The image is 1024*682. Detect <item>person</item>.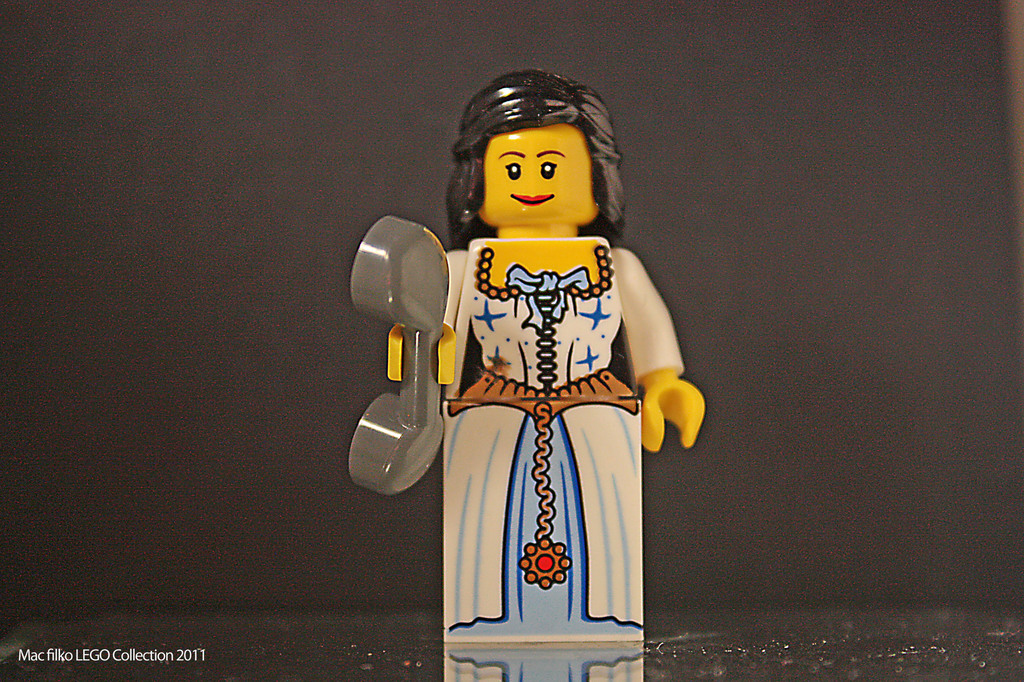
Detection: (380,64,684,662).
